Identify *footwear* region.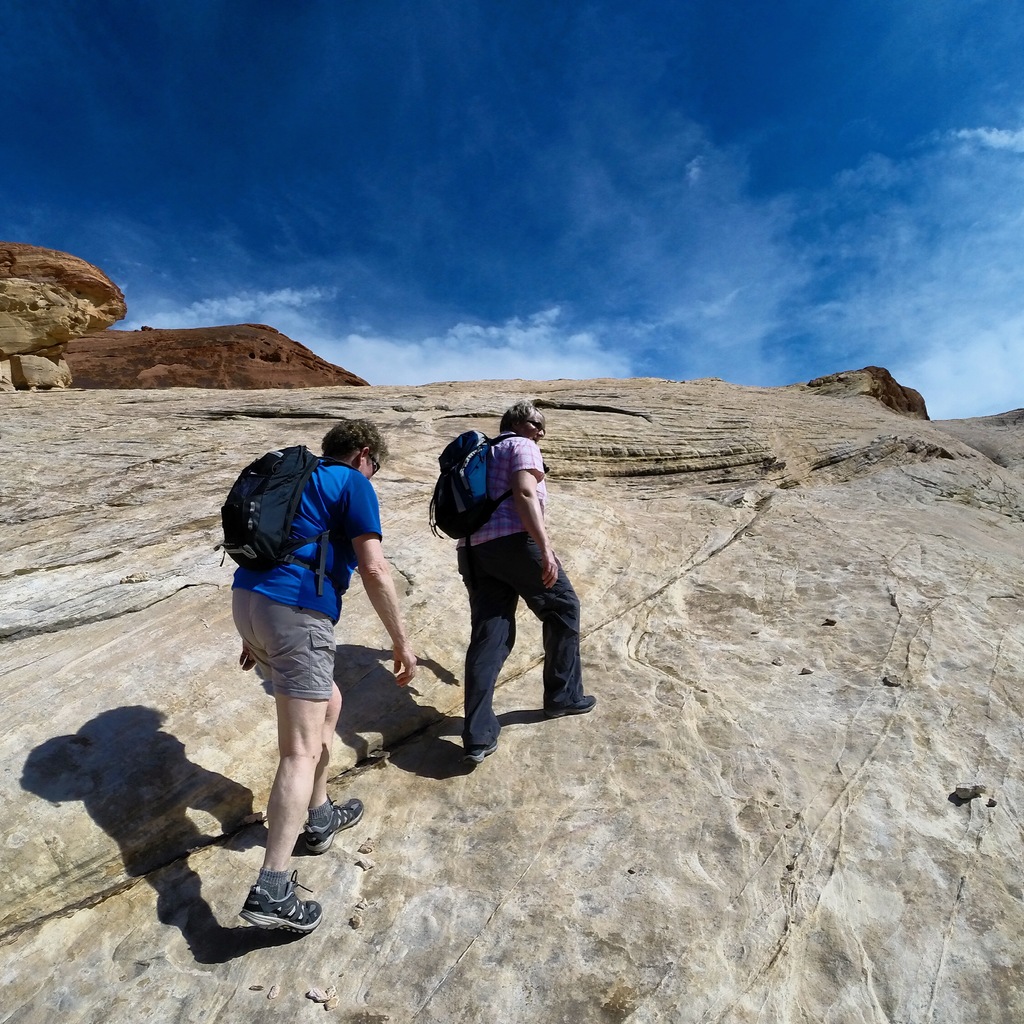
Region: x1=242, y1=867, x2=326, y2=933.
